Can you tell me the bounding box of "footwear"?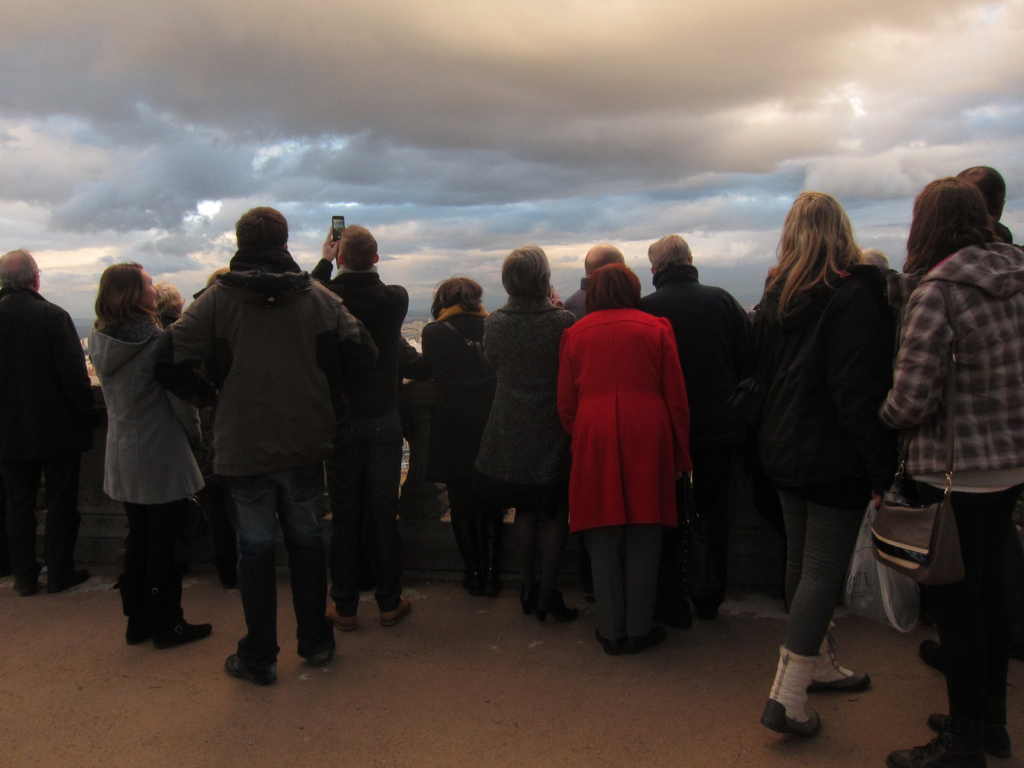
{"left": 122, "top": 625, "right": 152, "bottom": 647}.
